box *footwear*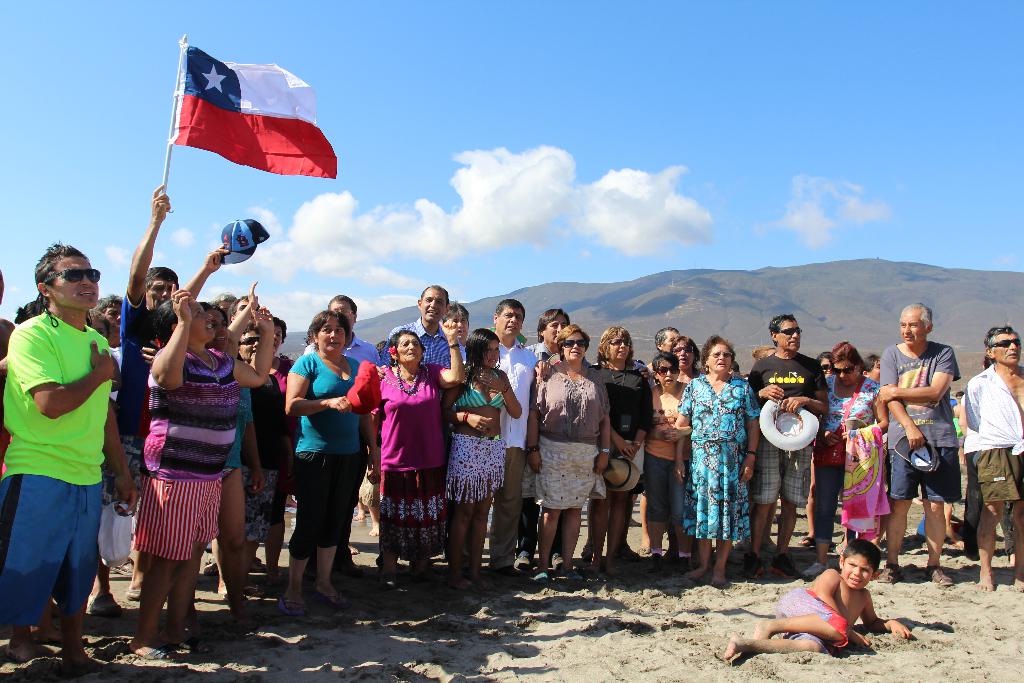
[left=122, top=630, right=183, bottom=662]
